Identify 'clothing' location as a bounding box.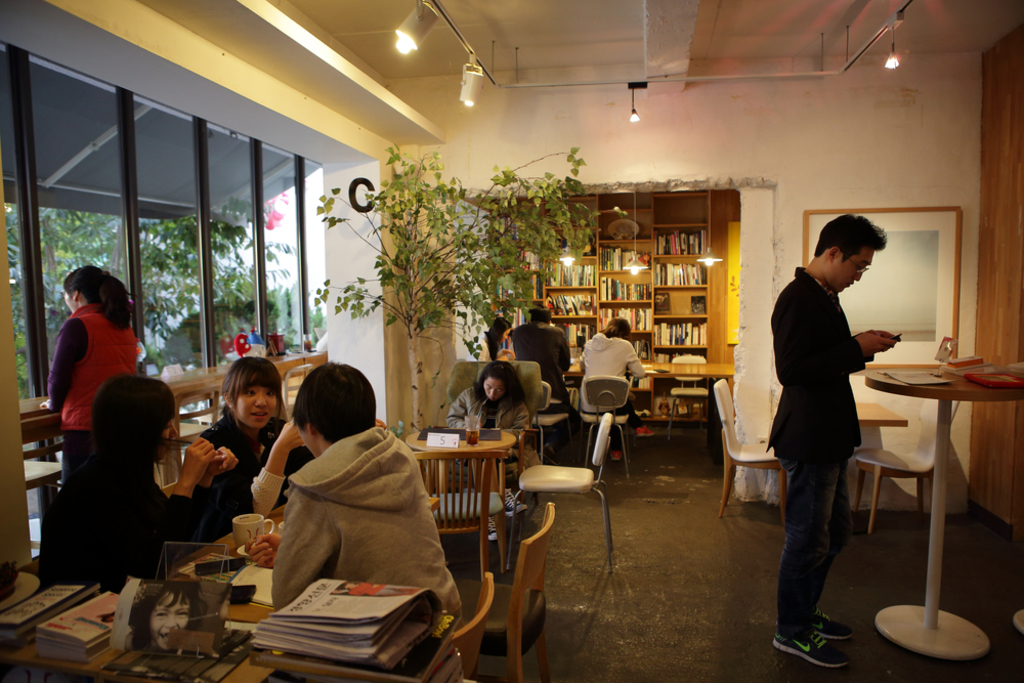
{"x1": 445, "y1": 389, "x2": 532, "y2": 433}.
